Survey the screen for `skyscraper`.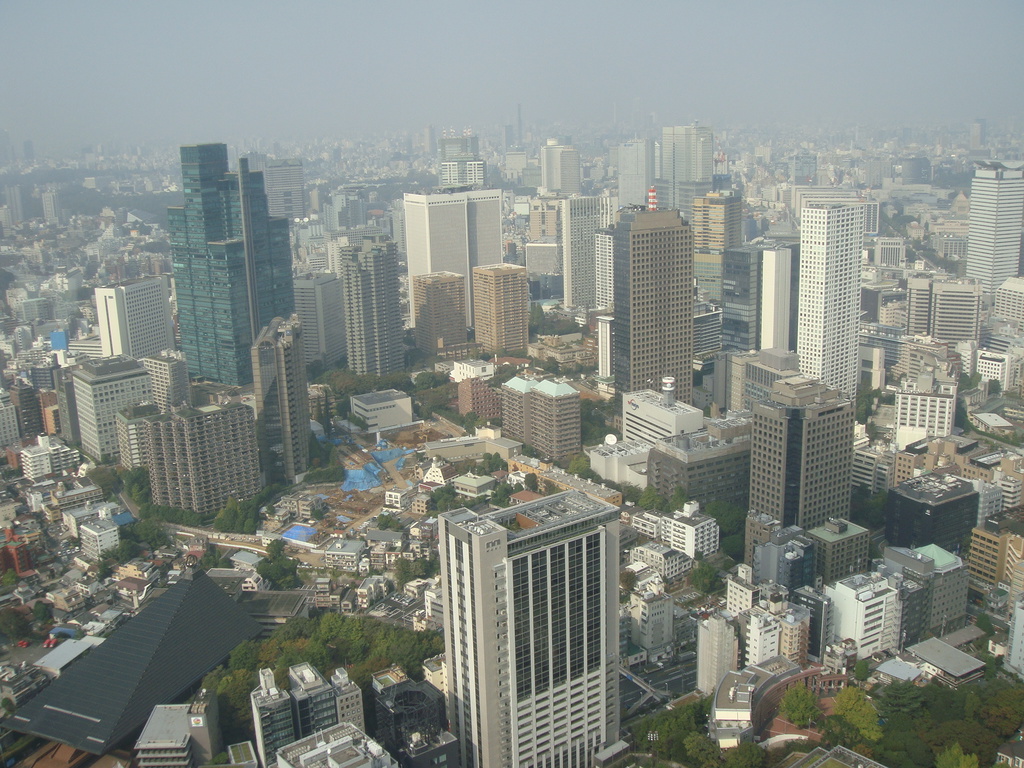
Survey found: select_region(400, 182, 506, 327).
